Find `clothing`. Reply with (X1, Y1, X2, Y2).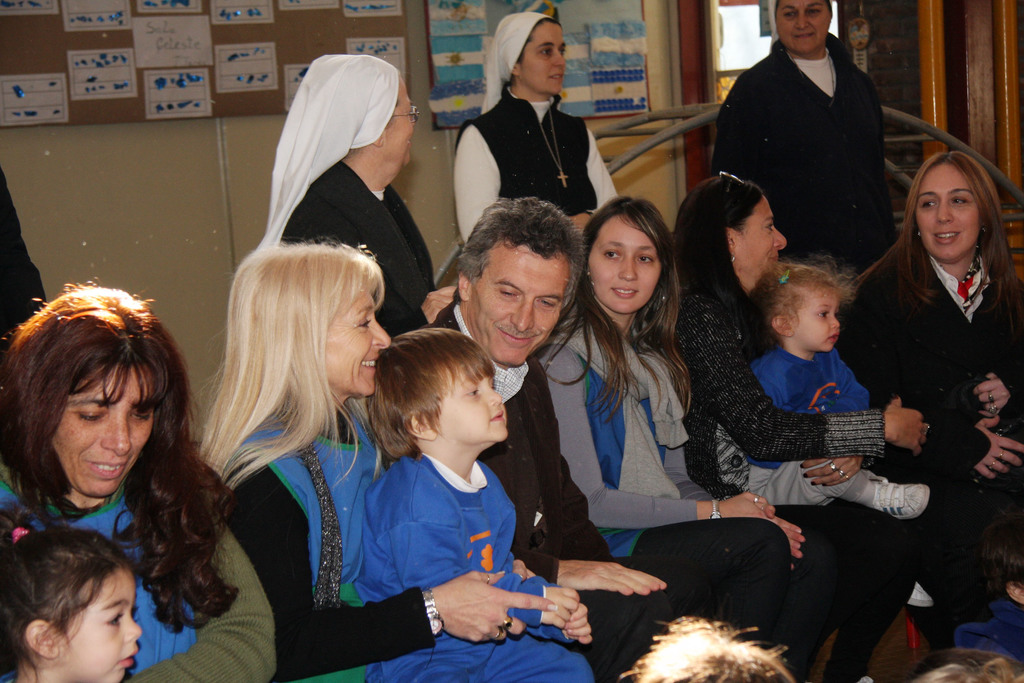
(524, 300, 862, 682).
